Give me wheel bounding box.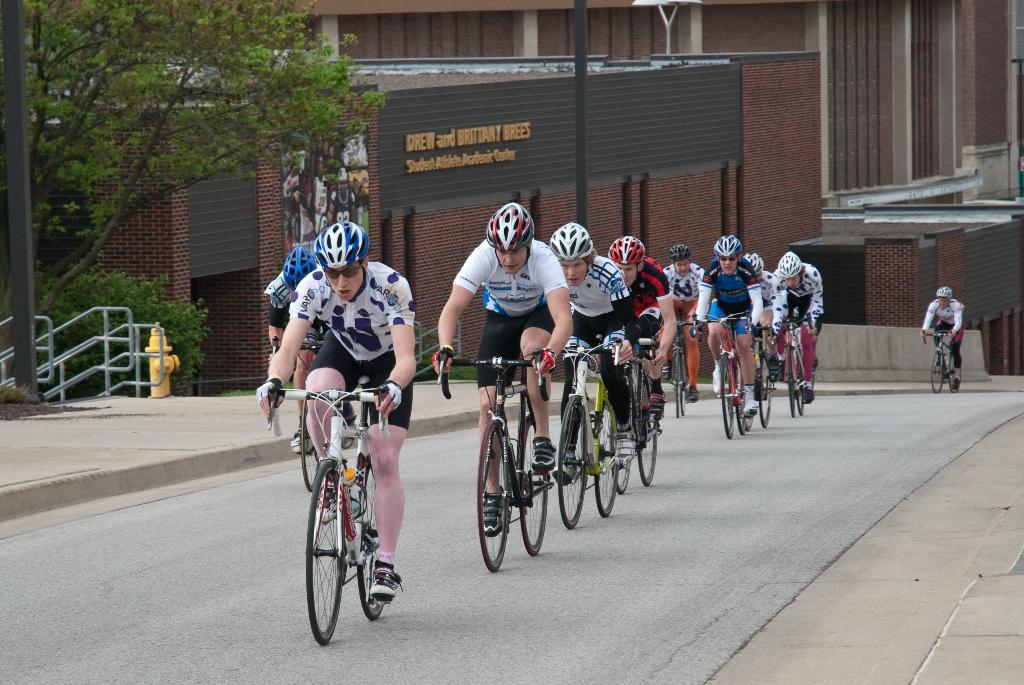
box=[519, 415, 550, 557].
